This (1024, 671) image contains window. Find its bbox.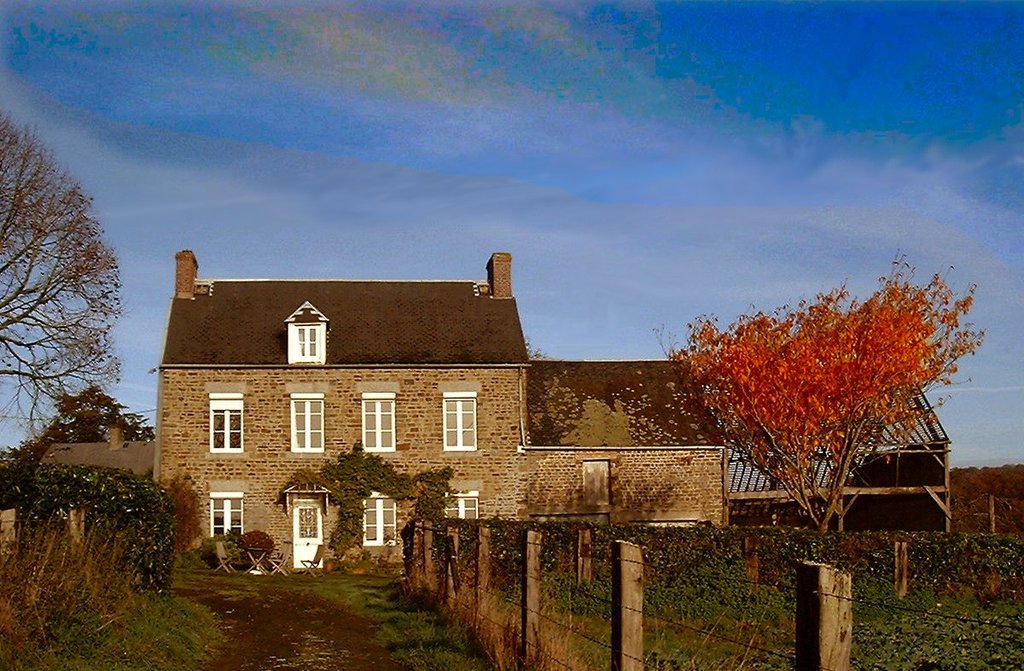
205,394,245,453.
